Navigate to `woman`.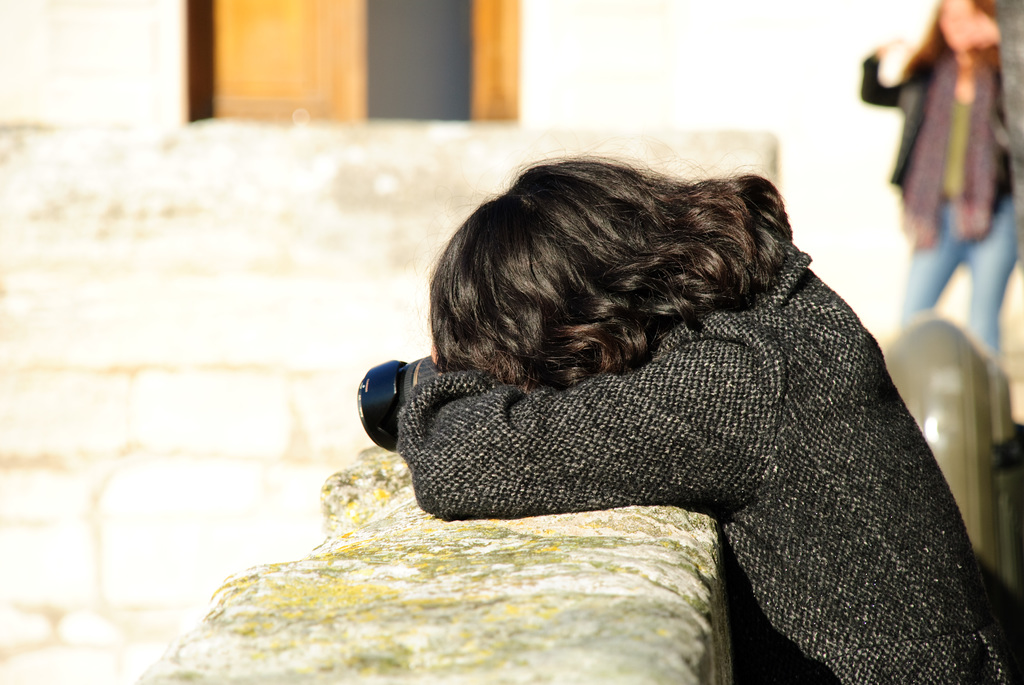
Navigation target: bbox=[337, 112, 1012, 650].
